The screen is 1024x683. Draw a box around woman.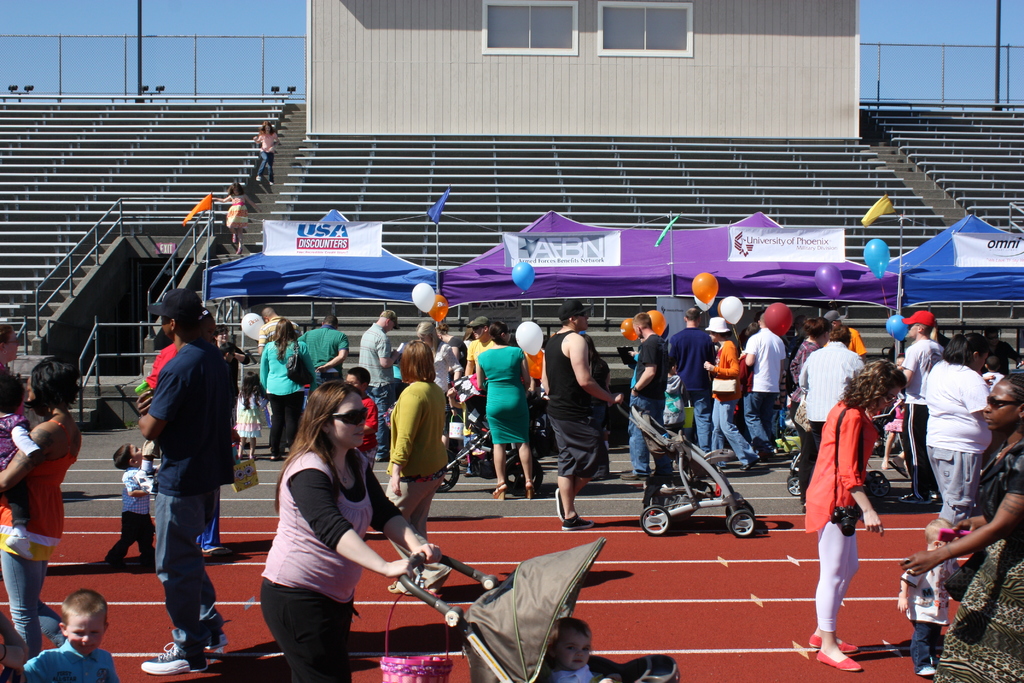
{"x1": 0, "y1": 359, "x2": 82, "y2": 666}.
